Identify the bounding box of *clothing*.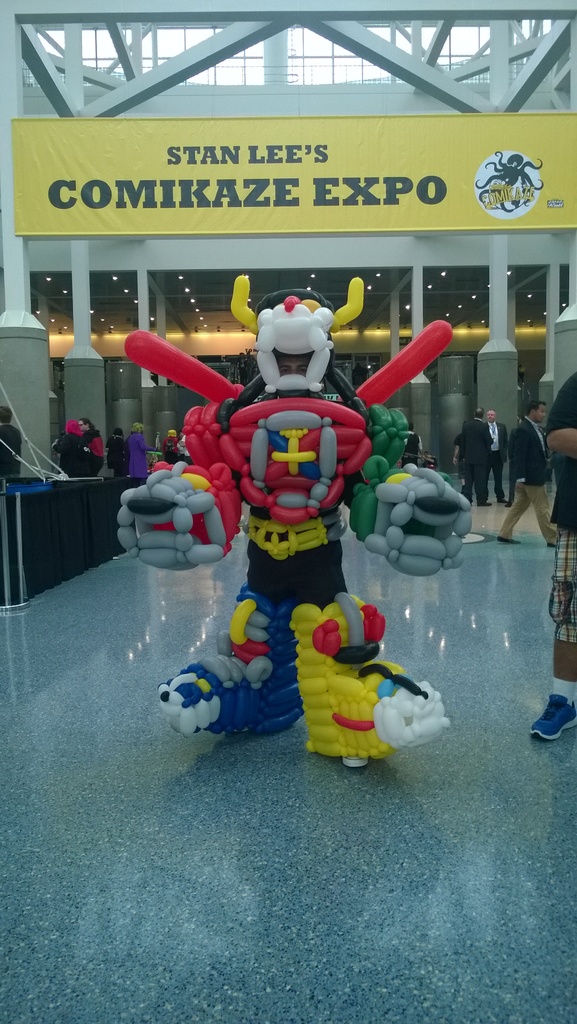
box(455, 431, 467, 492).
